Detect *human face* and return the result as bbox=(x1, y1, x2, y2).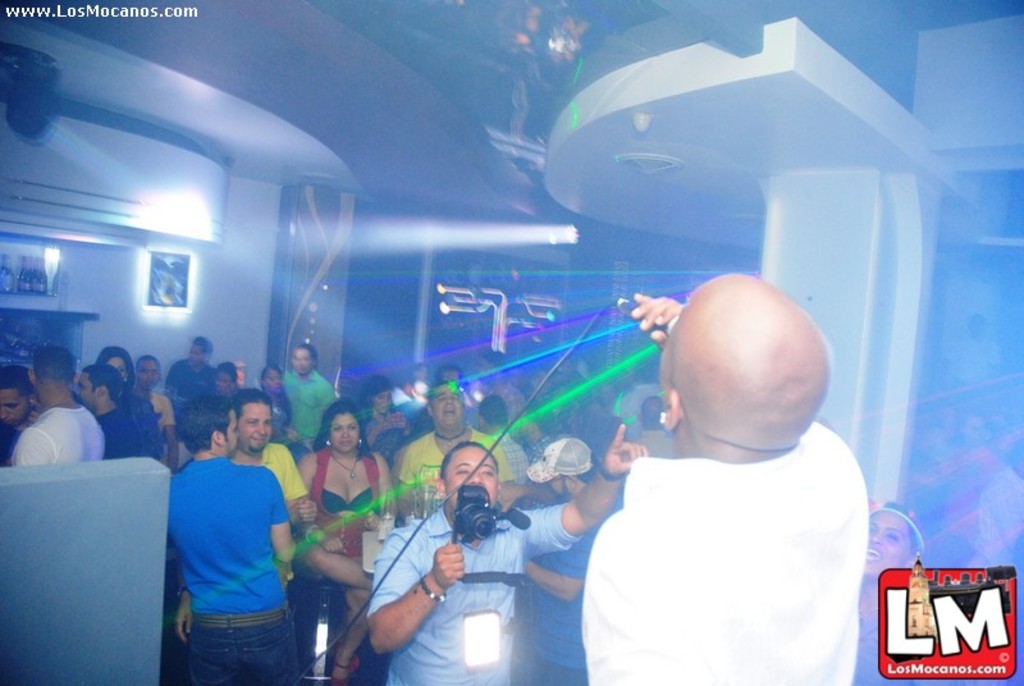
bbox=(239, 397, 270, 452).
